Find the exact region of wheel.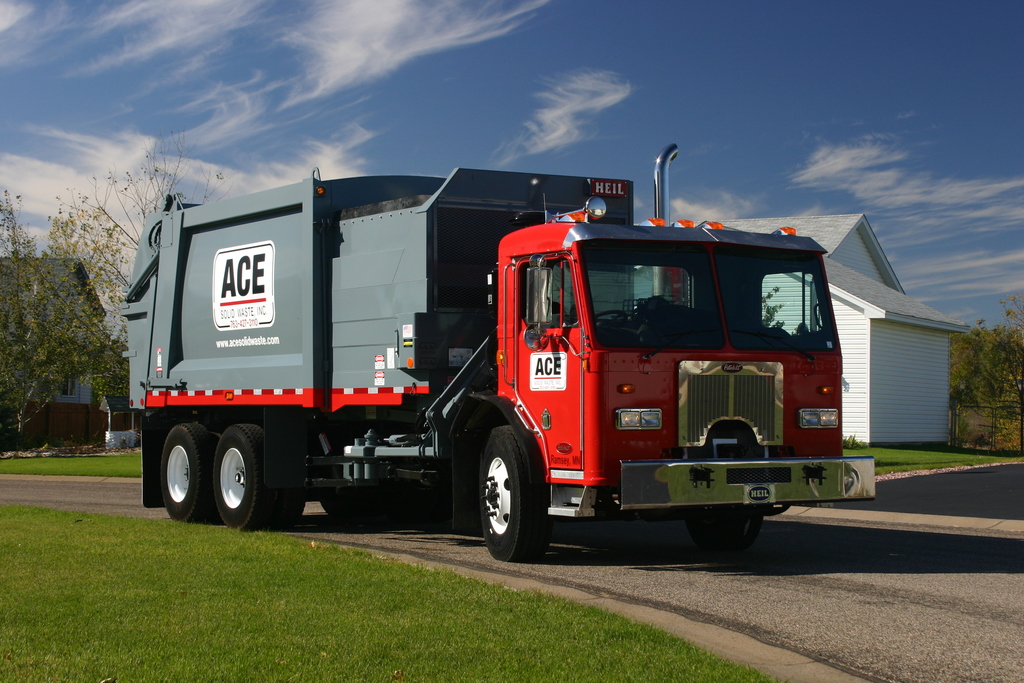
Exact region: Rect(219, 422, 279, 530).
